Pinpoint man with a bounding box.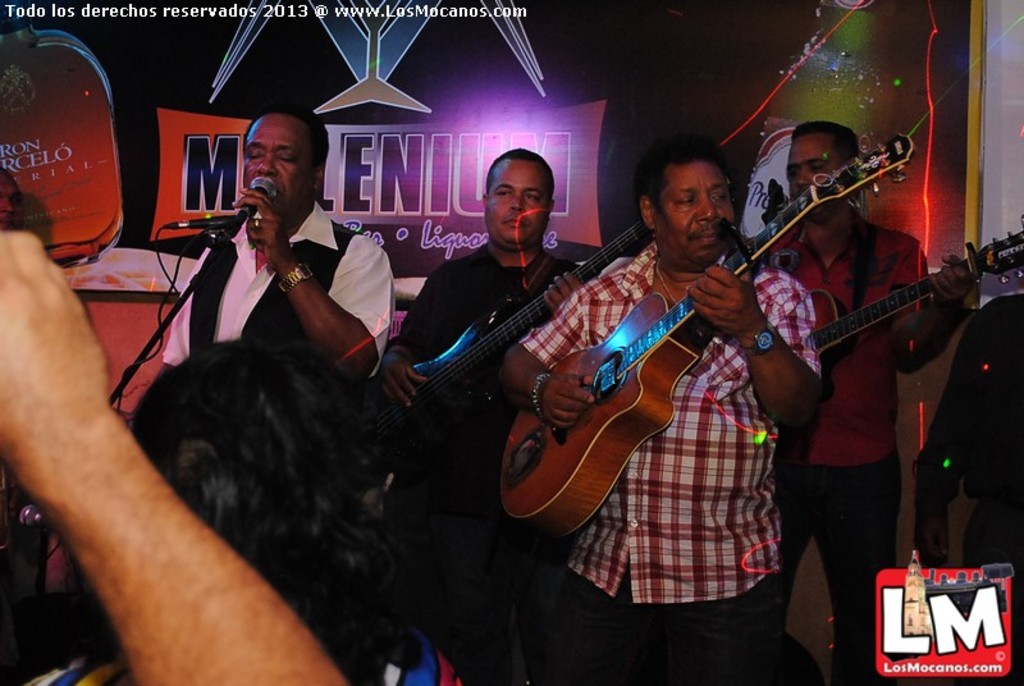
(498, 141, 820, 685).
